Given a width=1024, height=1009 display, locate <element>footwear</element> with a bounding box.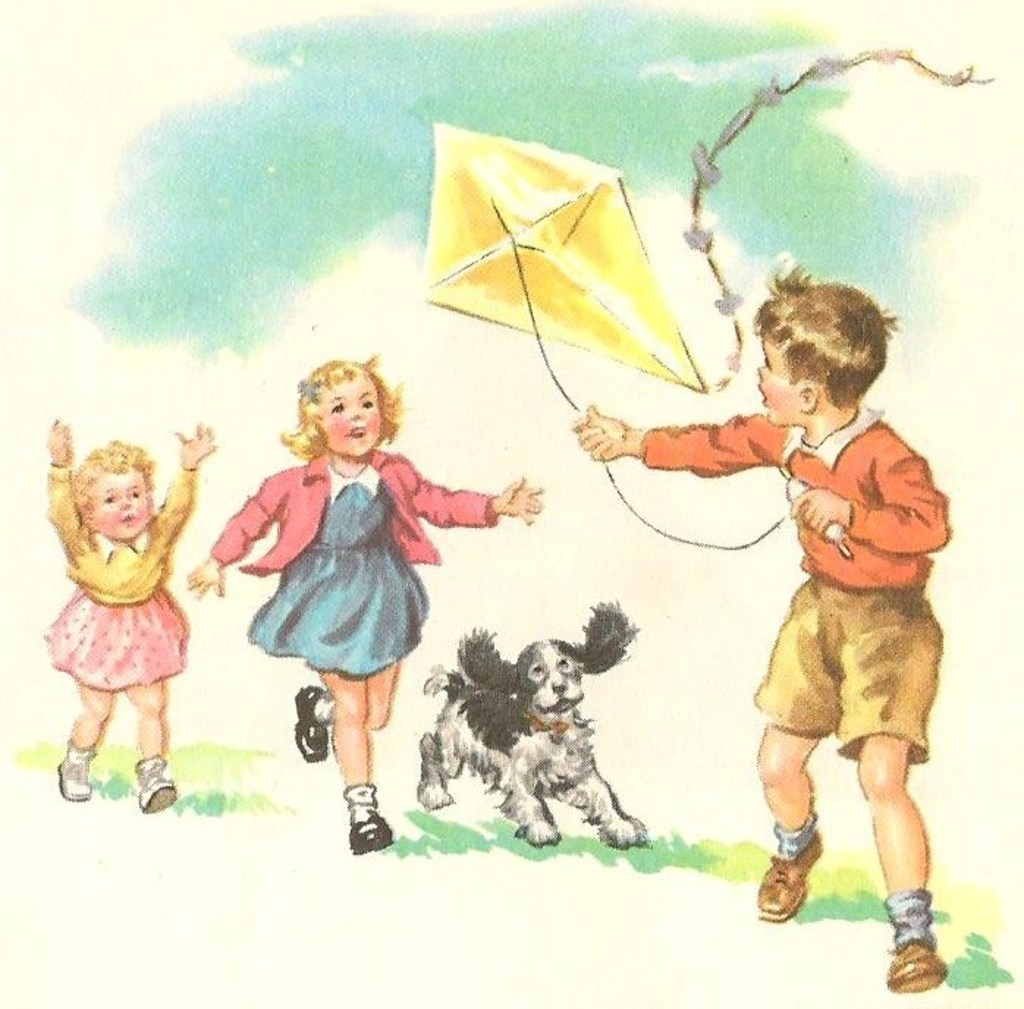
Located: {"x1": 345, "y1": 807, "x2": 398, "y2": 852}.
